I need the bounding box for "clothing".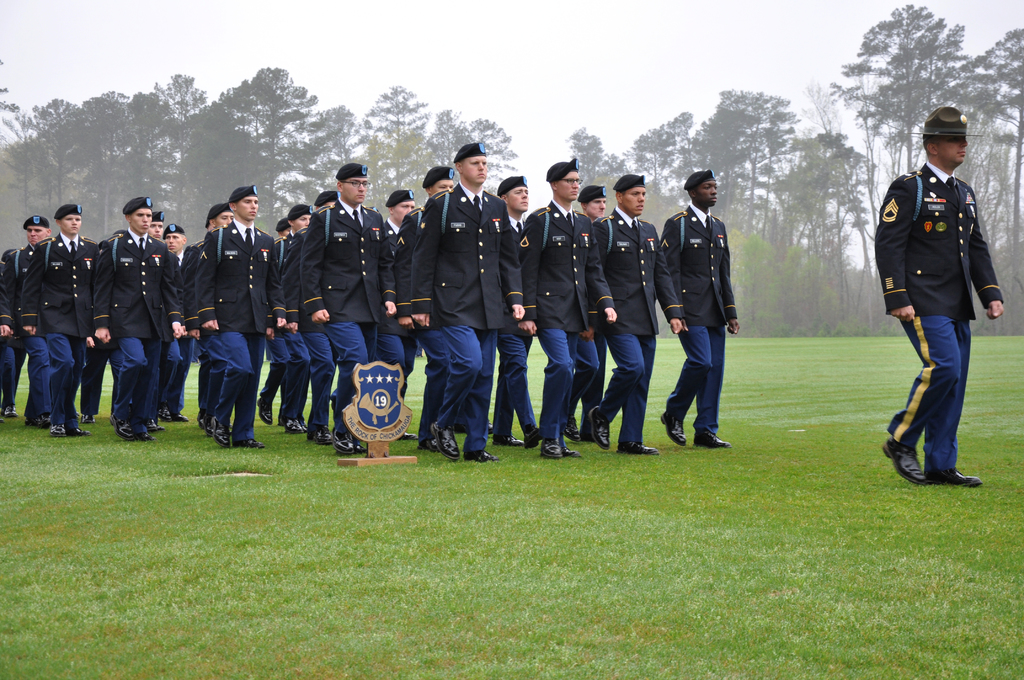
Here it is: [x1=19, y1=197, x2=97, y2=436].
